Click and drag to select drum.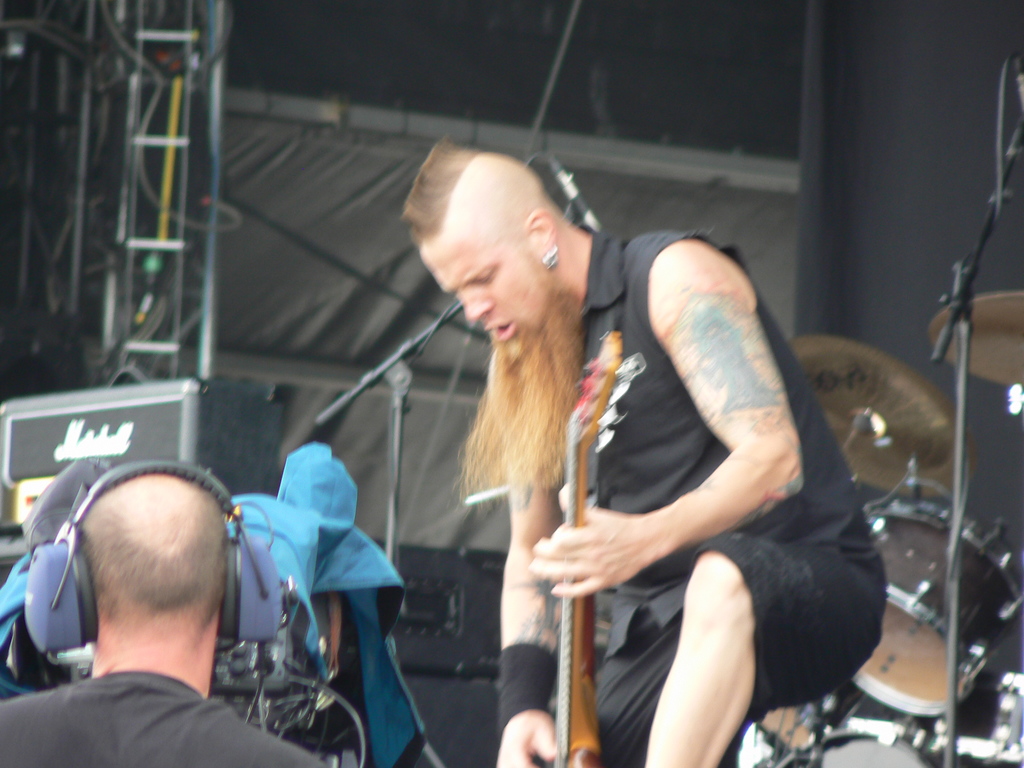
Selection: <bbox>854, 500, 1023, 720</bbox>.
